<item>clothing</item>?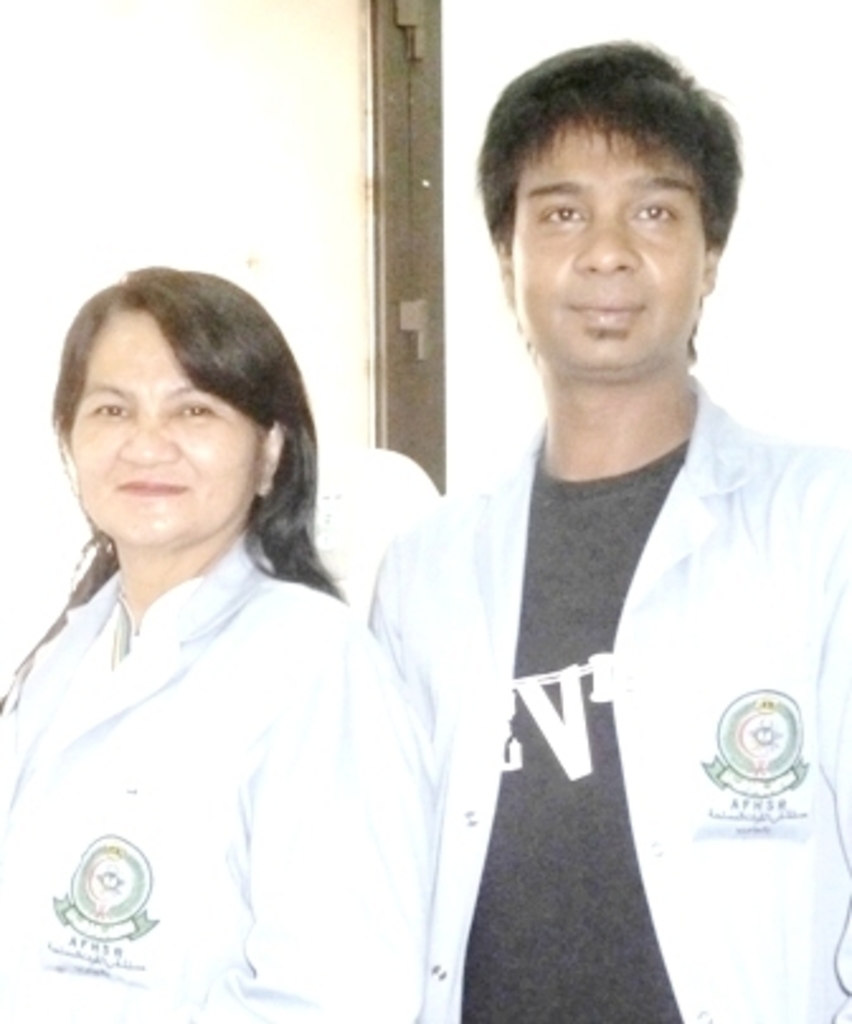
5:441:446:996
